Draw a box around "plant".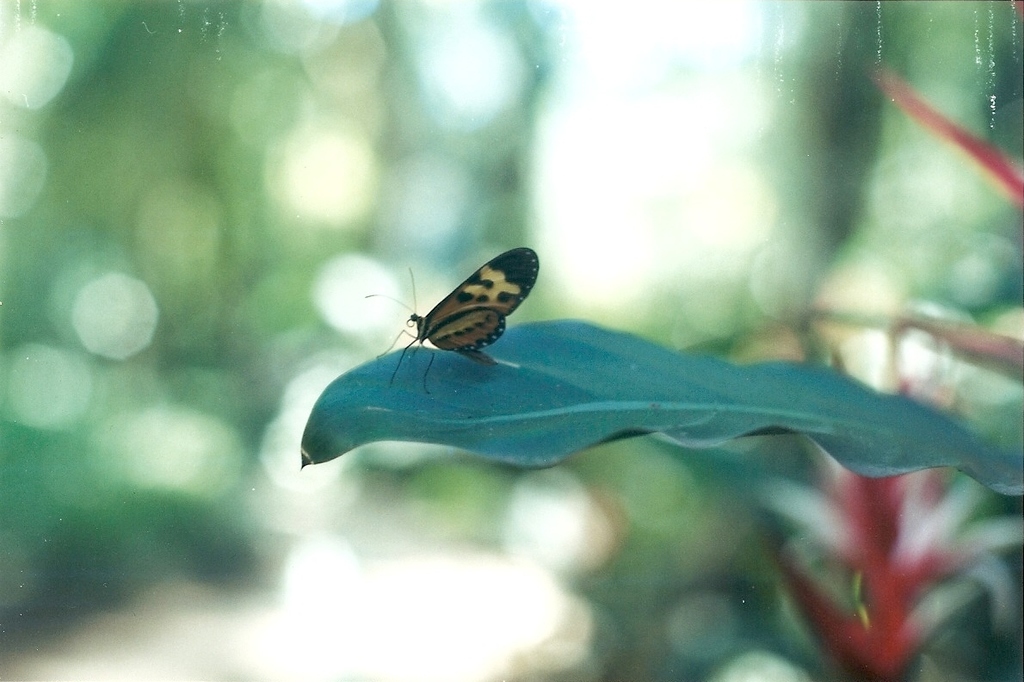
box(299, 312, 1023, 505).
